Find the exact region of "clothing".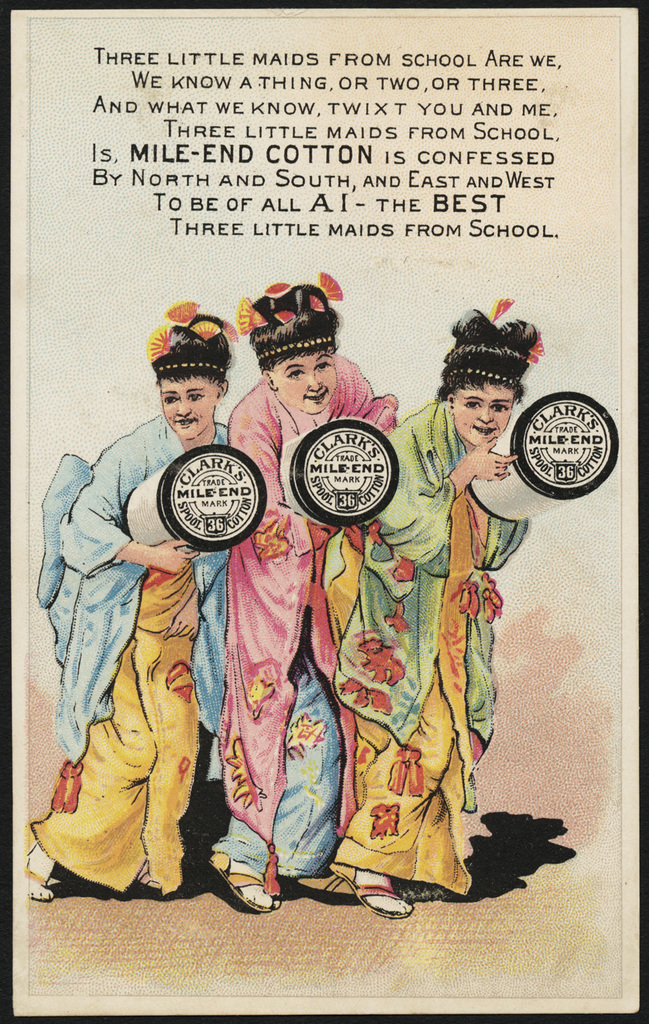
Exact region: bbox=[41, 404, 229, 915].
